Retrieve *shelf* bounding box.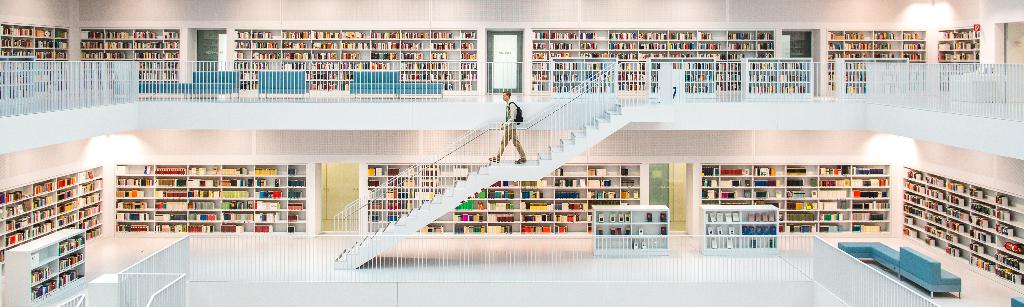
Bounding box: box=[42, 208, 54, 217].
